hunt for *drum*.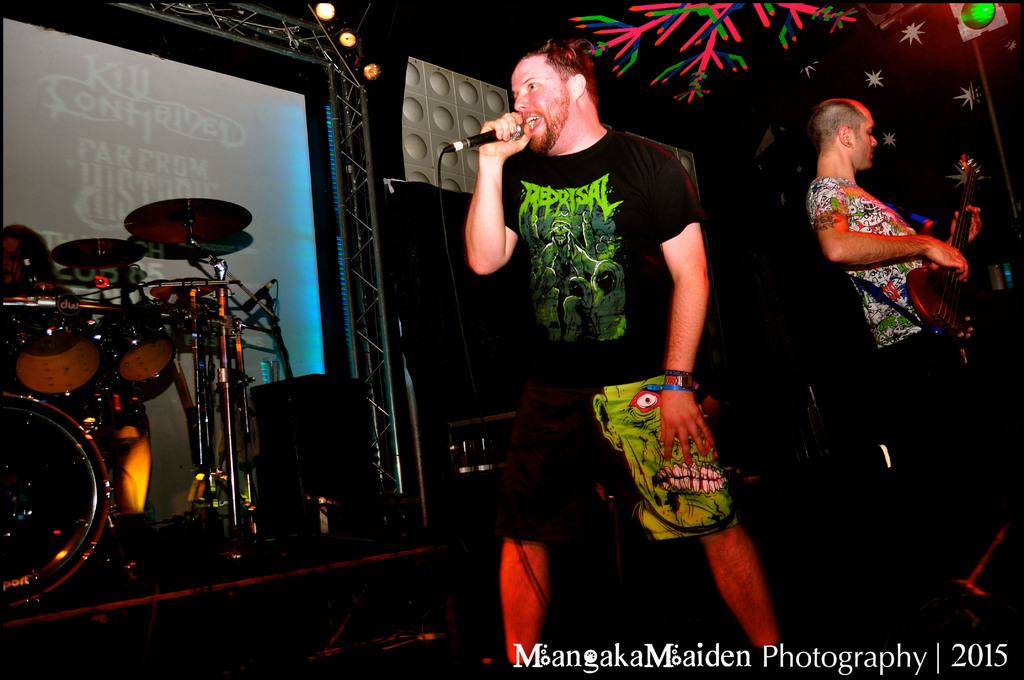
Hunted down at select_region(98, 304, 178, 393).
